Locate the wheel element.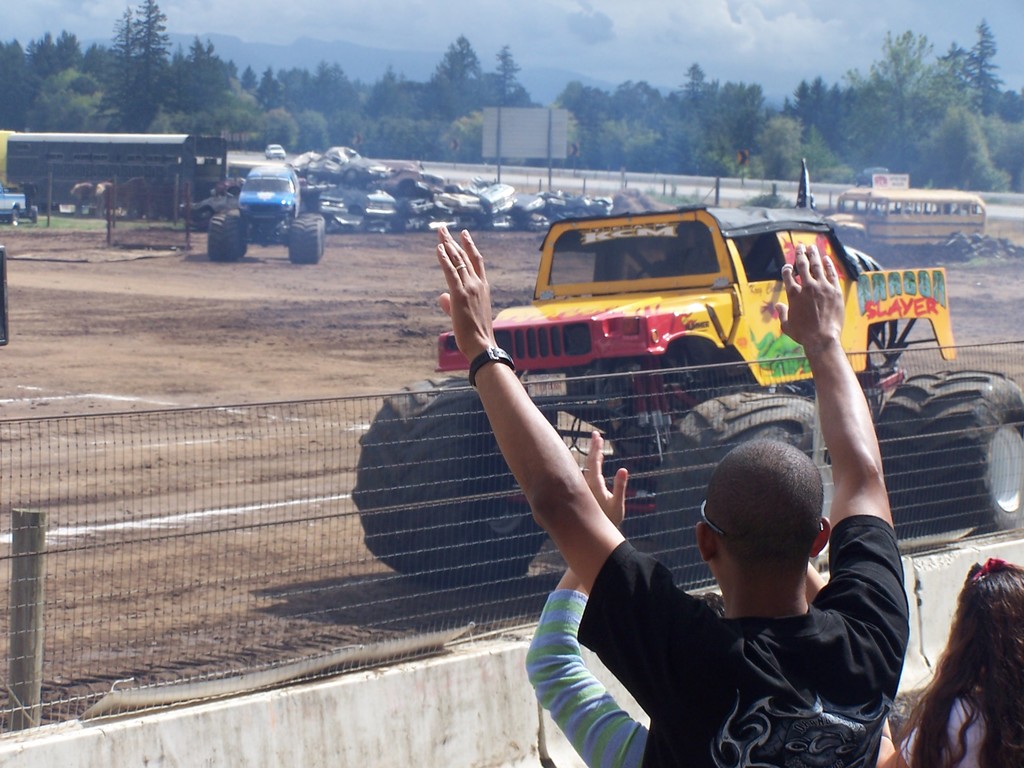
Element bbox: <box>202,211,252,264</box>.
